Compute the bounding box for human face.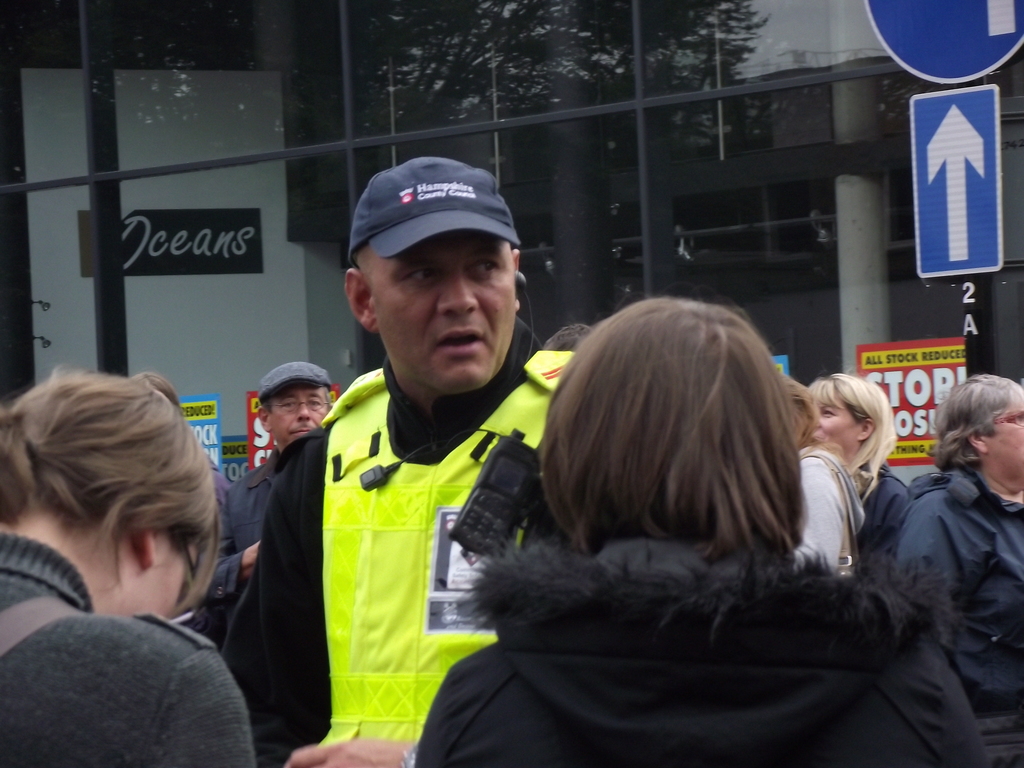
locate(269, 387, 331, 444).
